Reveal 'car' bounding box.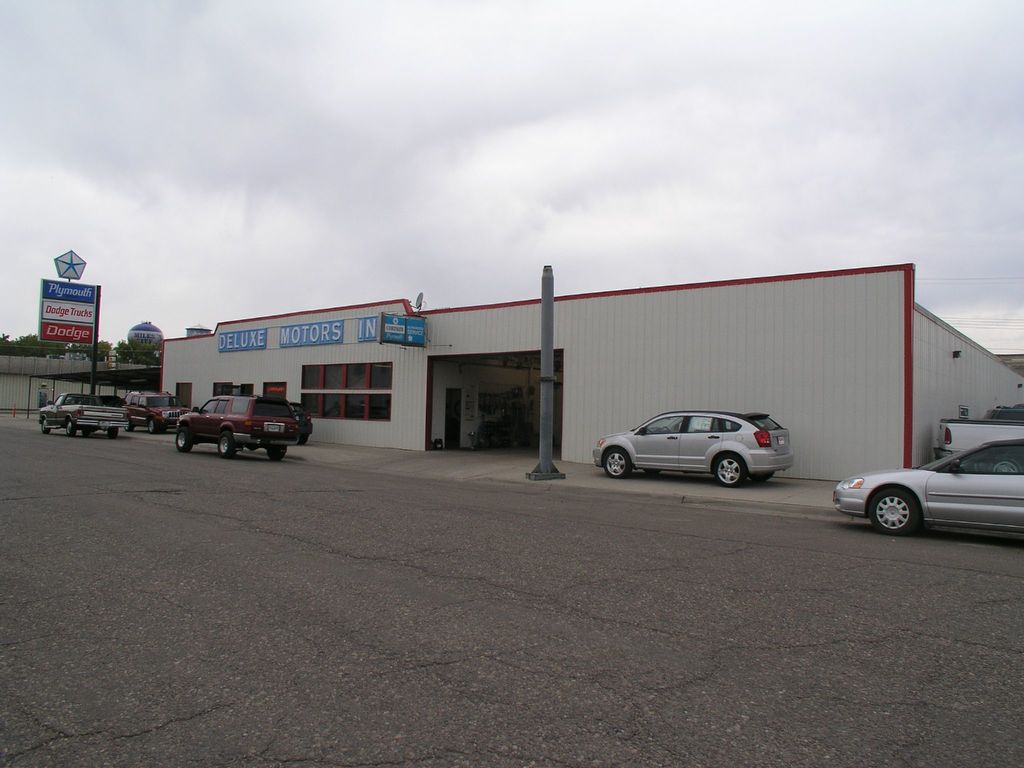
Revealed: [99,393,123,408].
